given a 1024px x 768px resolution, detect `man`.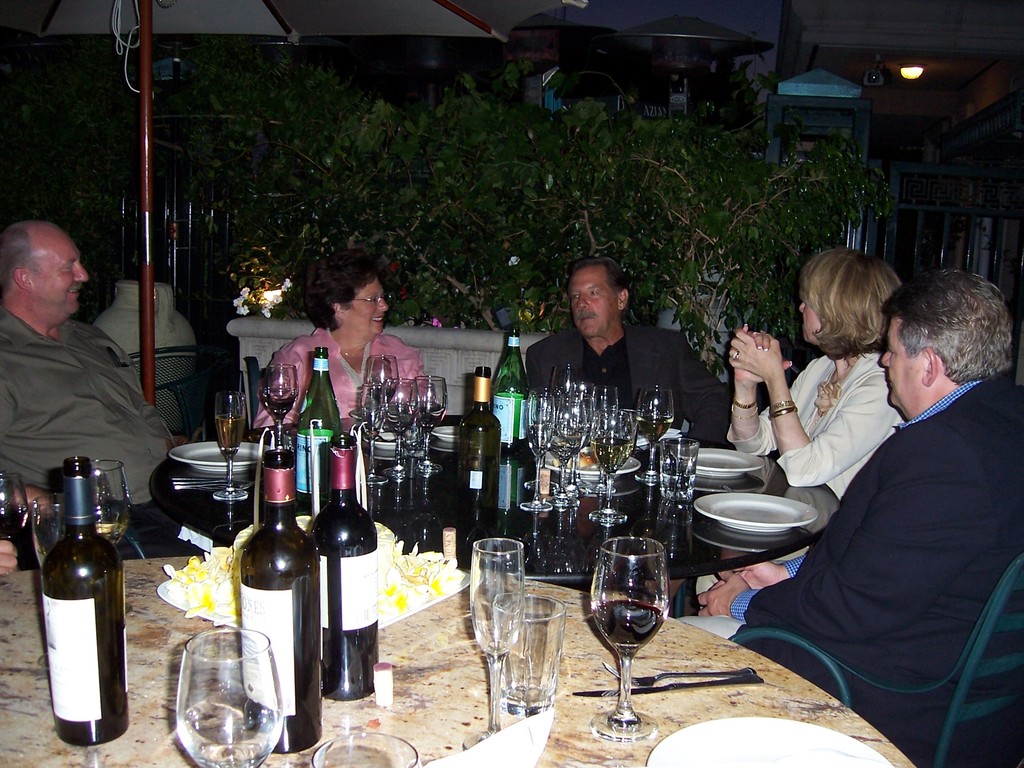
left=525, top=262, right=730, bottom=451.
